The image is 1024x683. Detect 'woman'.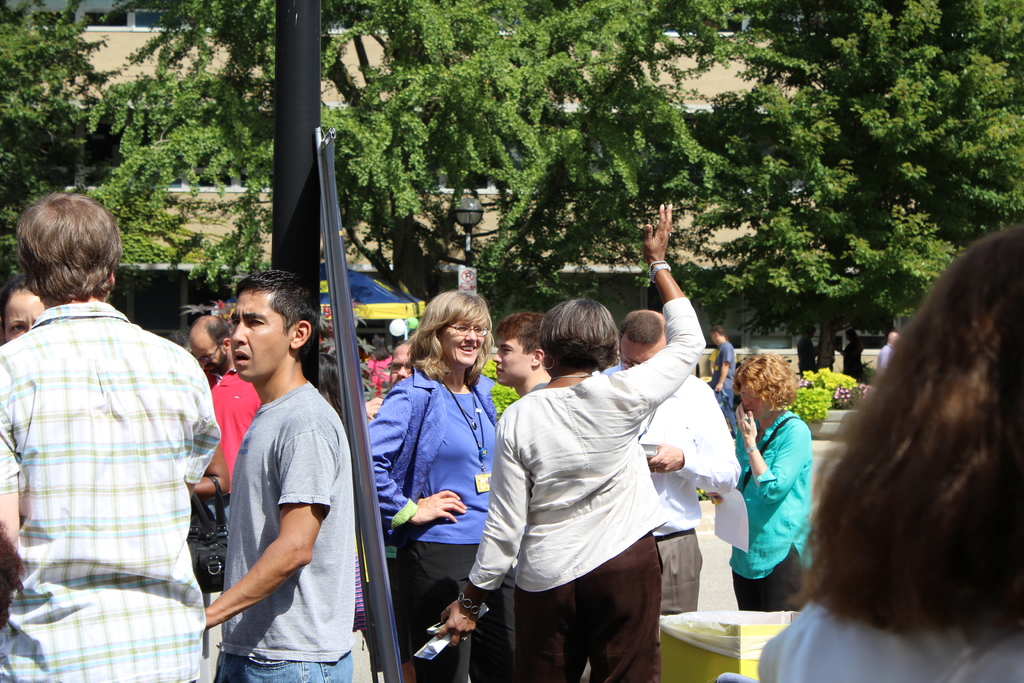
Detection: bbox(434, 204, 714, 682).
